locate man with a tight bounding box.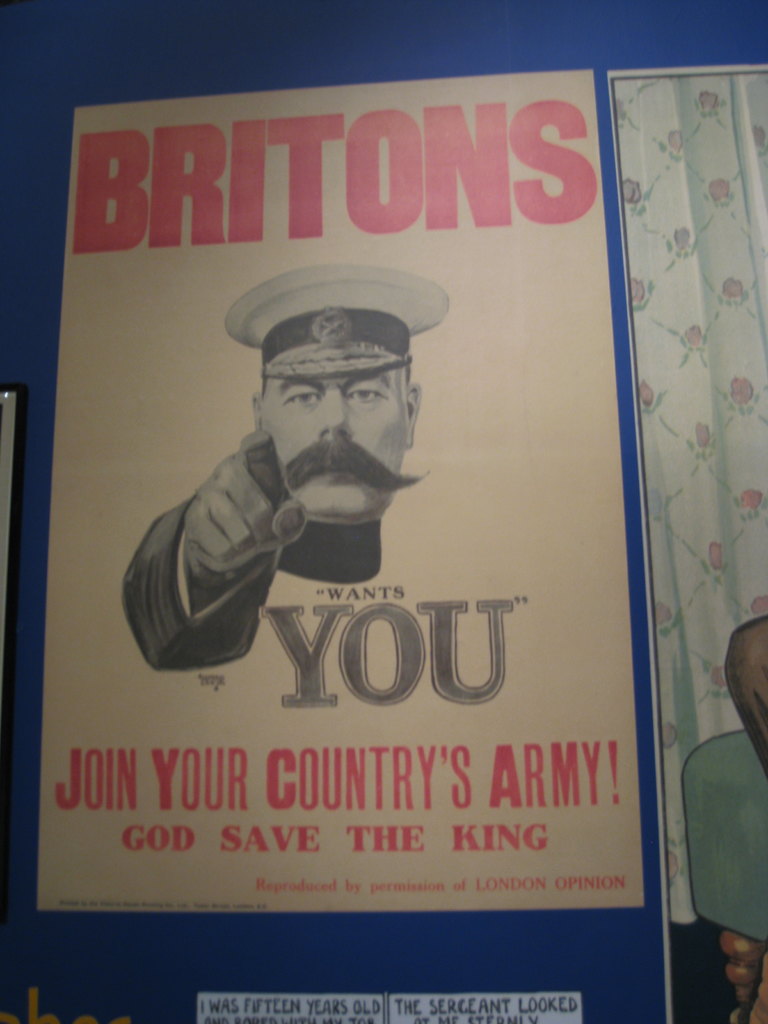
locate(108, 280, 500, 704).
